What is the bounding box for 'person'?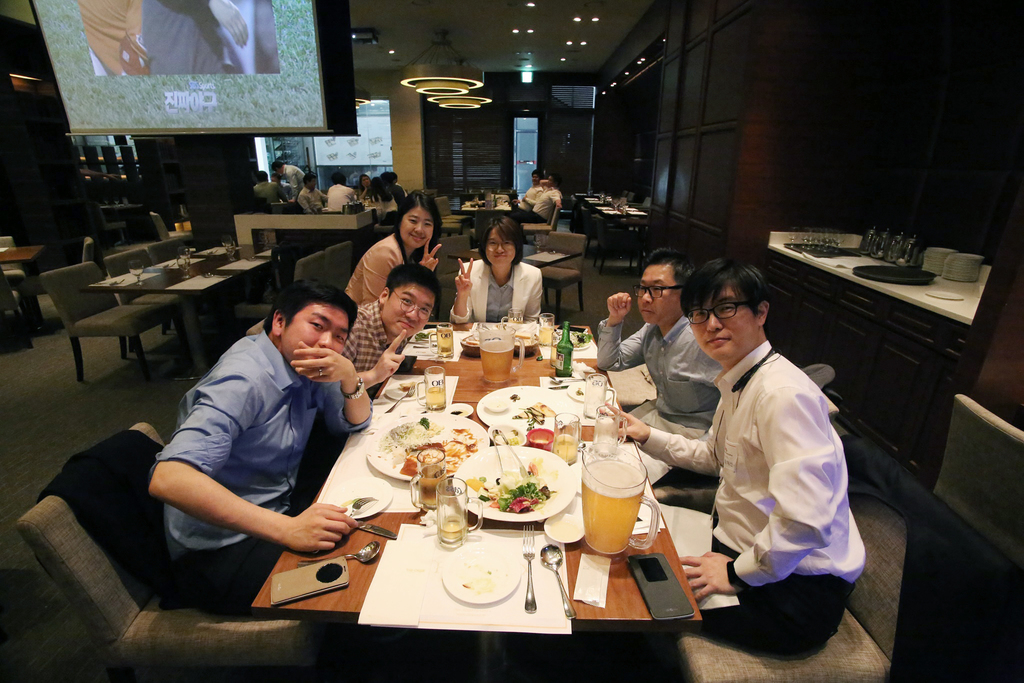
<region>383, 171, 406, 200</region>.
